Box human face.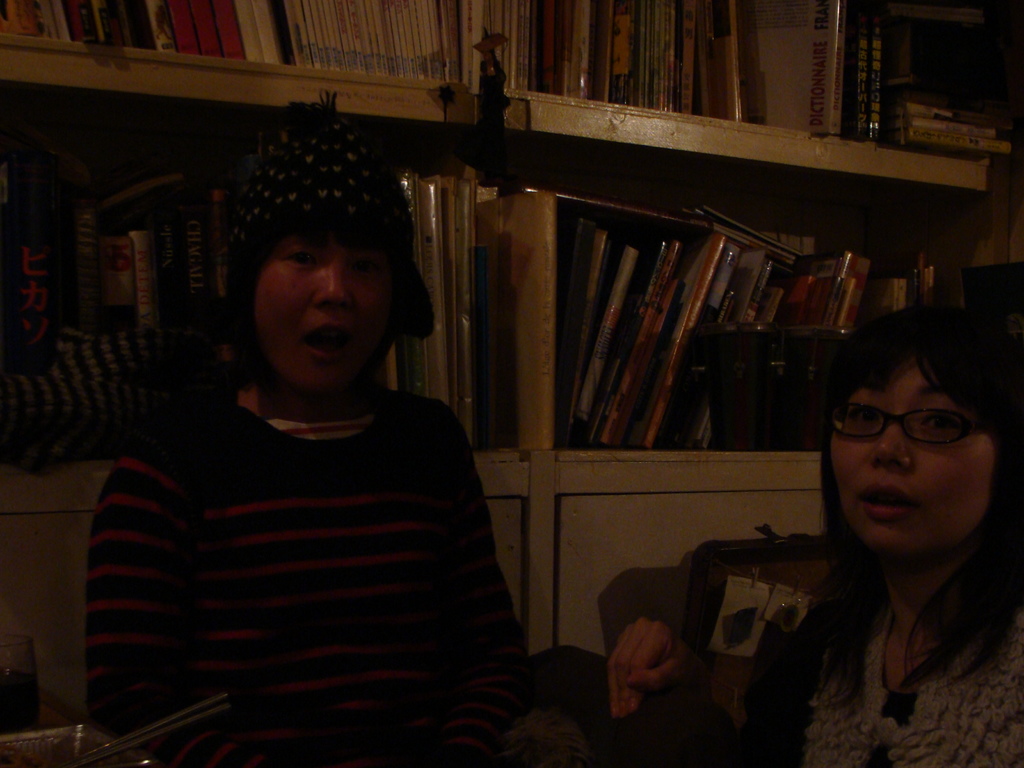
(819, 339, 996, 555).
